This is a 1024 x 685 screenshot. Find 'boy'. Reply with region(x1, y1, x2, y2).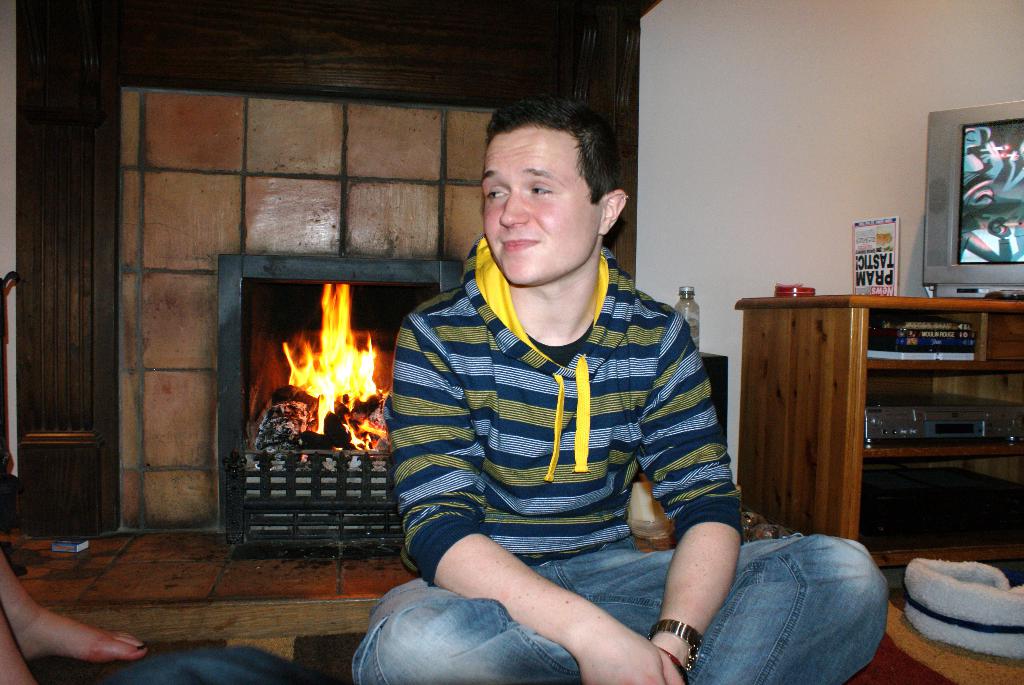
region(354, 97, 892, 684).
